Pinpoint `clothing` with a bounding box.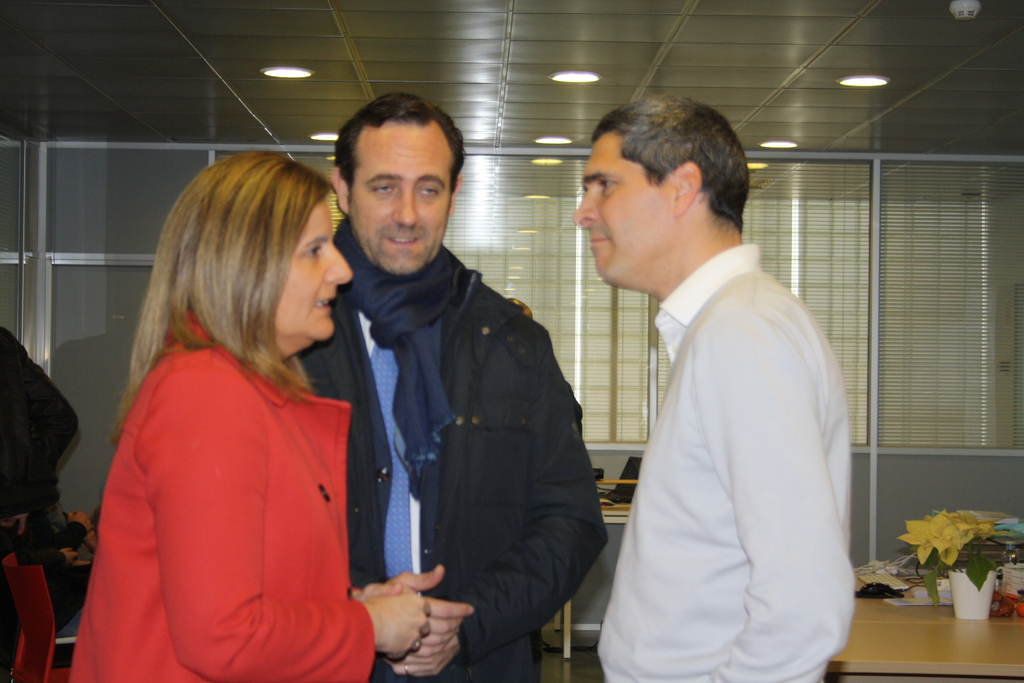
region(0, 325, 76, 682).
